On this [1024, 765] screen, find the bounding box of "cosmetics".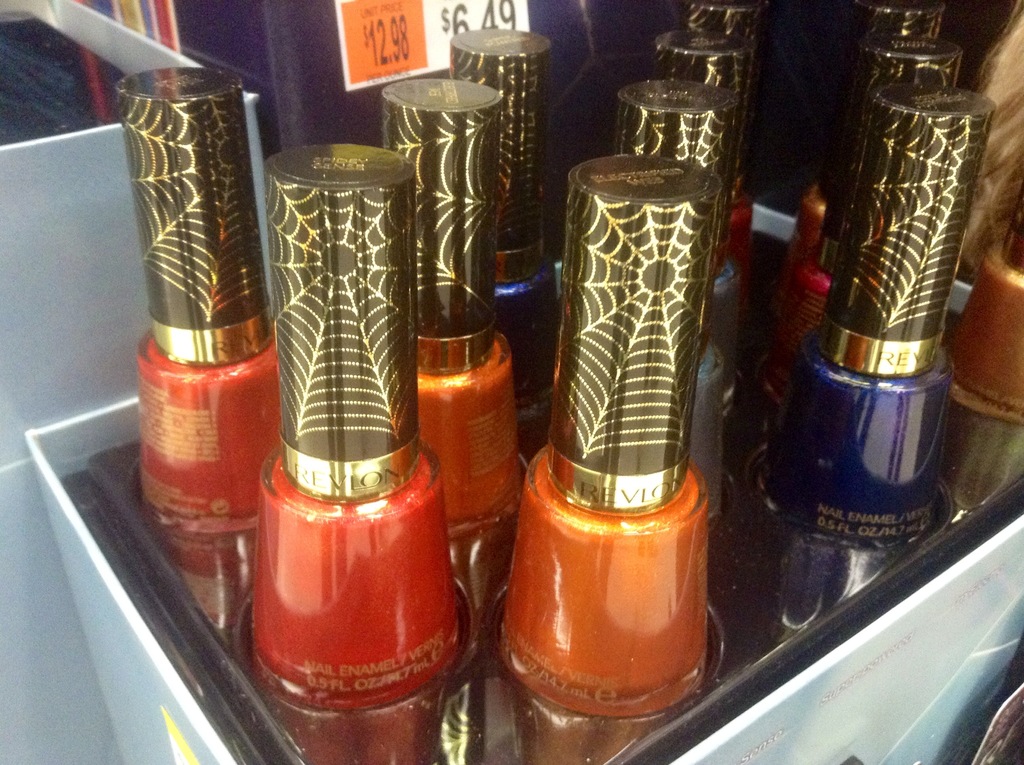
Bounding box: 609 81 749 511.
